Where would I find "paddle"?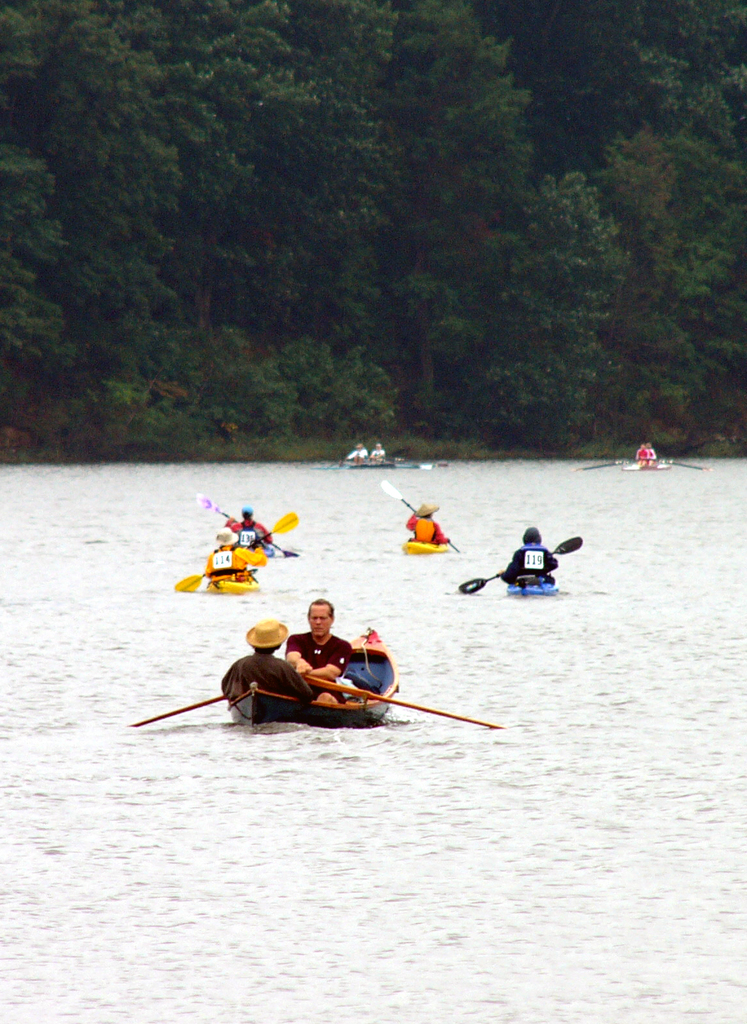
At left=197, top=493, right=297, bottom=557.
